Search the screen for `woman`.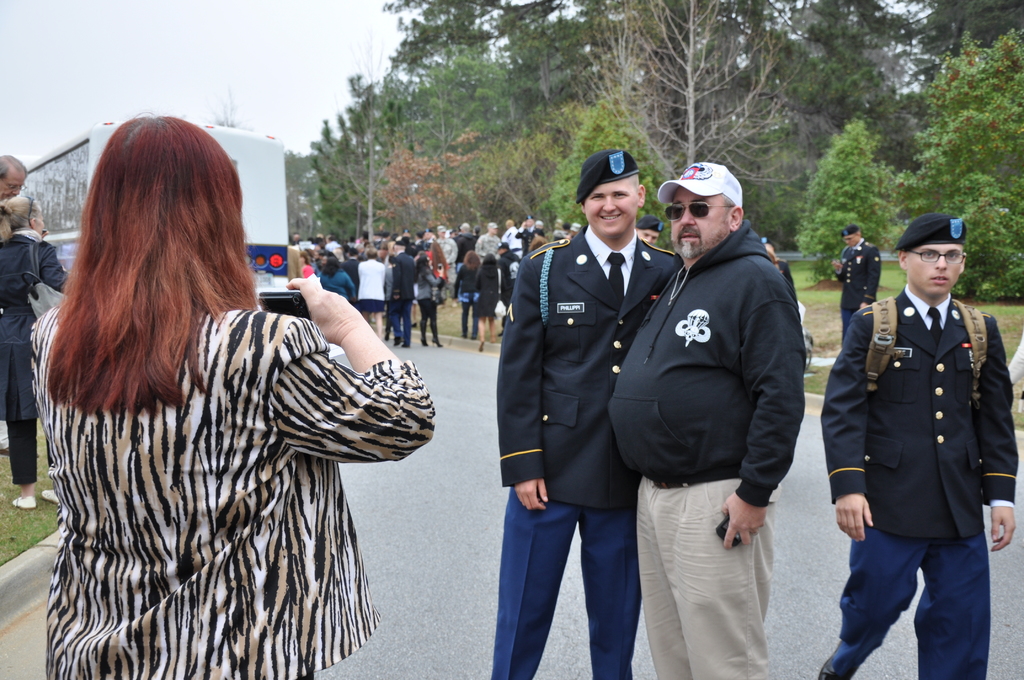
Found at l=454, t=250, r=481, b=339.
